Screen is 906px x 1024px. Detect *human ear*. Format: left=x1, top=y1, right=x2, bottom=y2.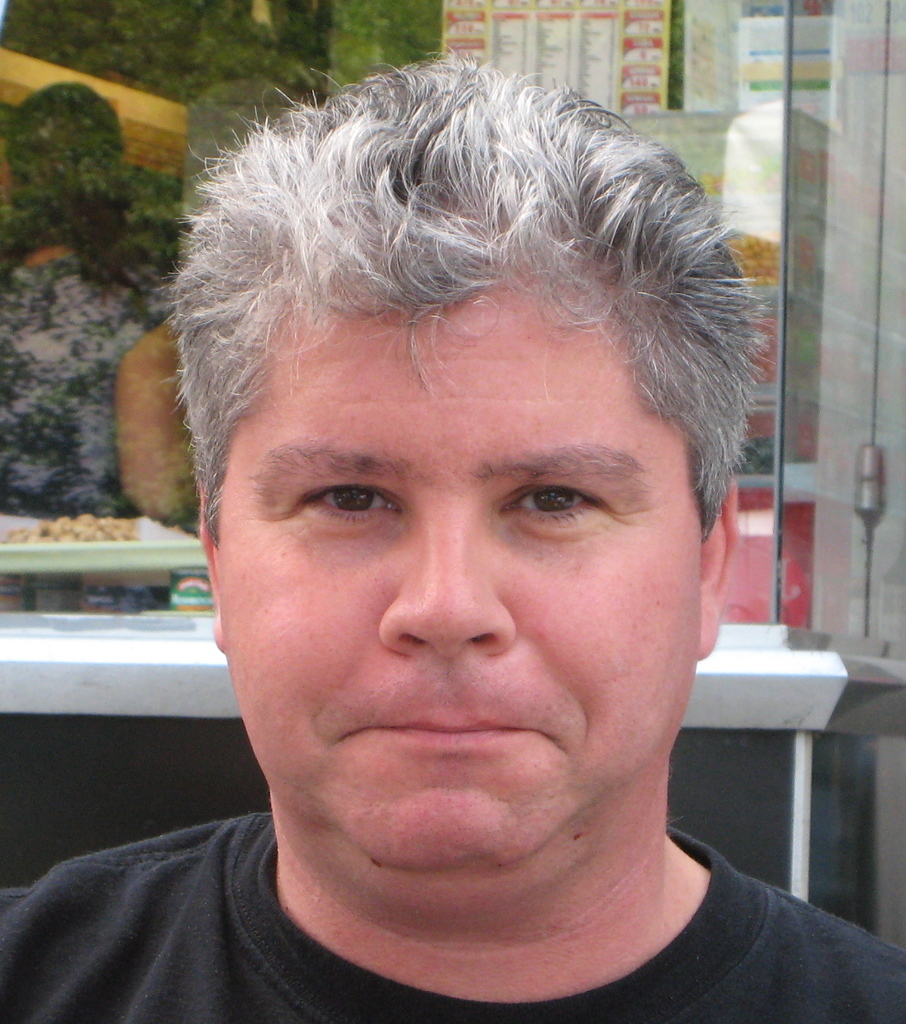
left=698, top=478, right=739, bottom=660.
